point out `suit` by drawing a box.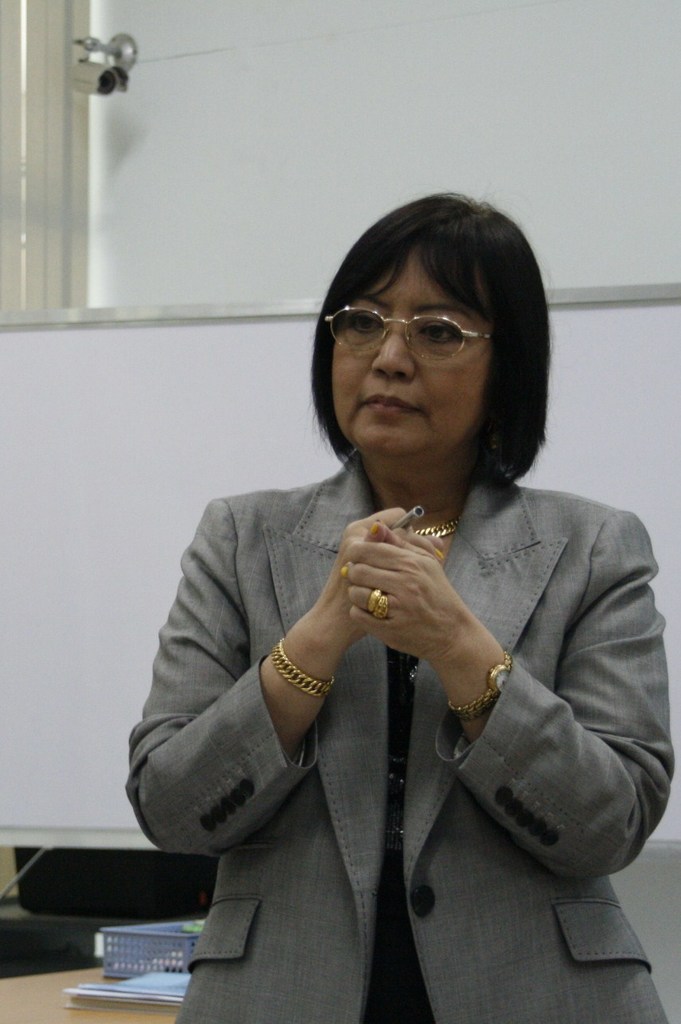
(x1=132, y1=364, x2=664, y2=1004).
